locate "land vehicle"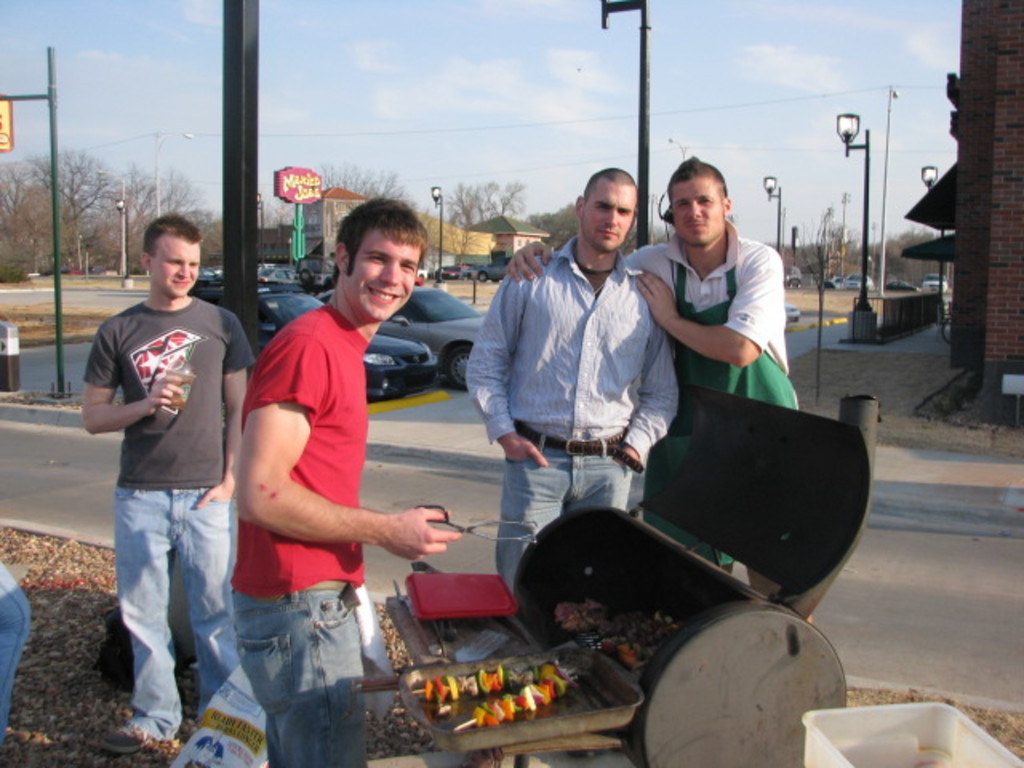
<region>190, 290, 438, 397</region>
